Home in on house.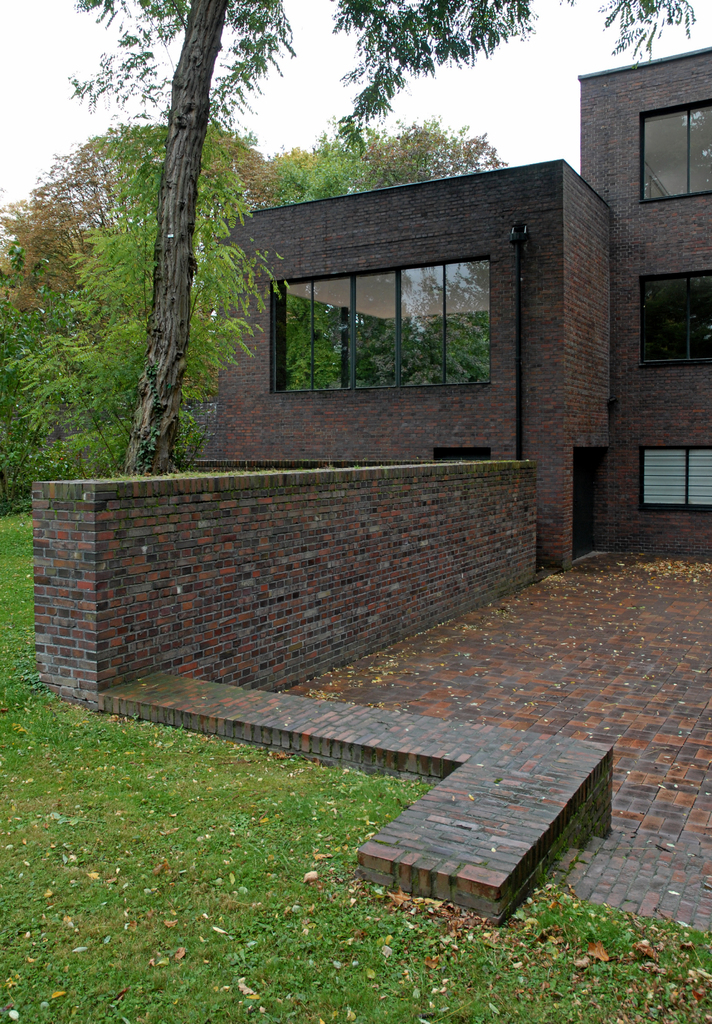
Homed in at pyautogui.locateOnScreen(28, 47, 711, 963).
